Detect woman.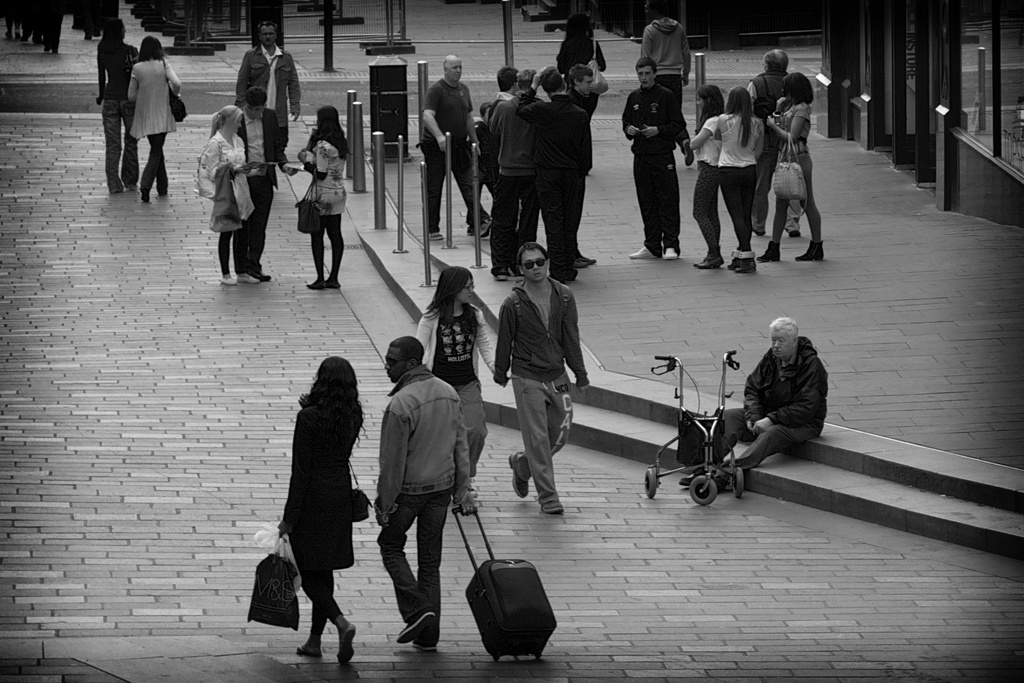
Detected at l=714, t=86, r=765, b=273.
